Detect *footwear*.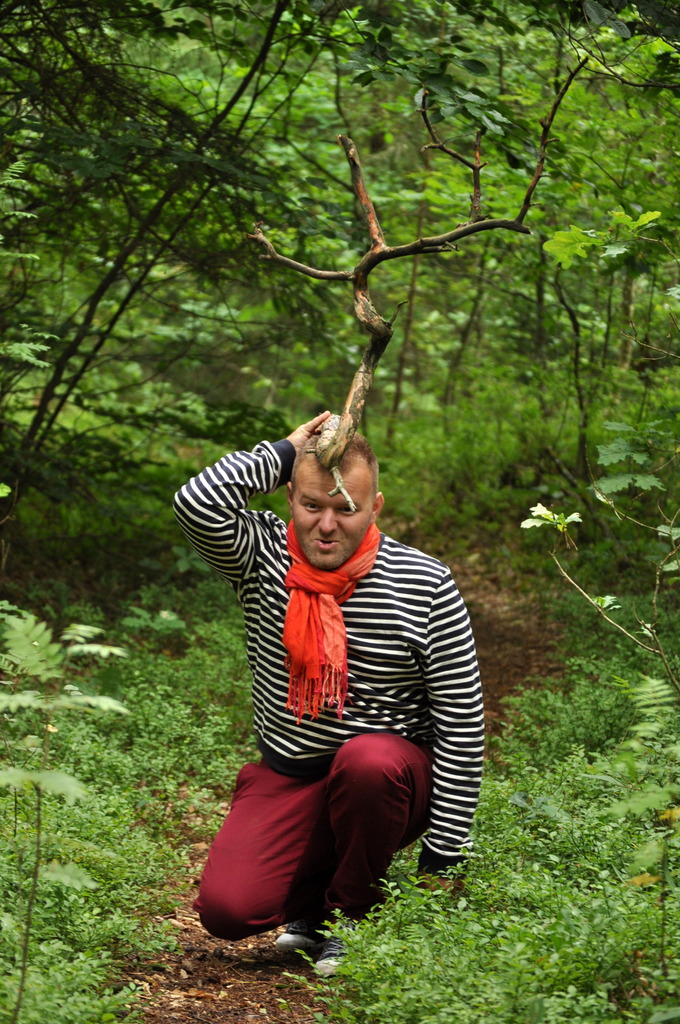
Detected at bbox=[277, 916, 311, 948].
